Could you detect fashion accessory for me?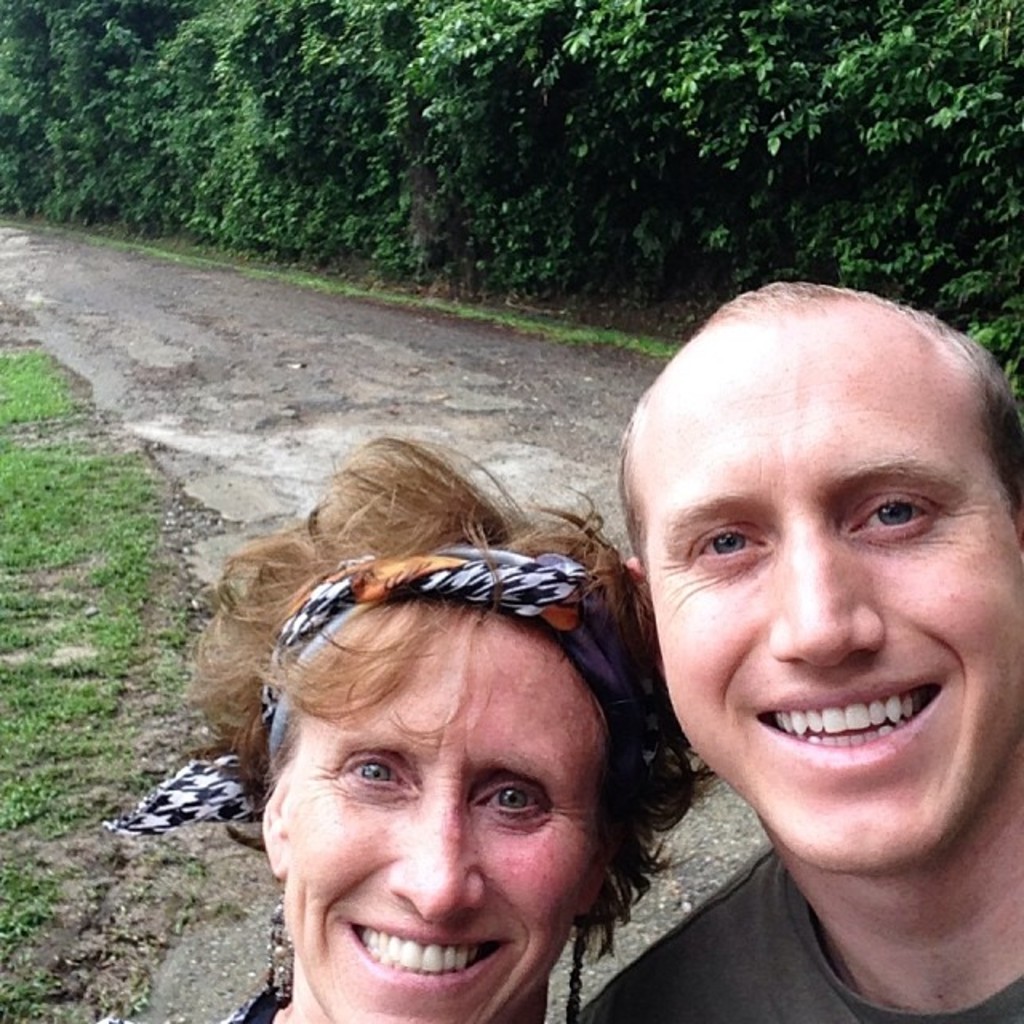
Detection result: box(256, 544, 651, 782).
